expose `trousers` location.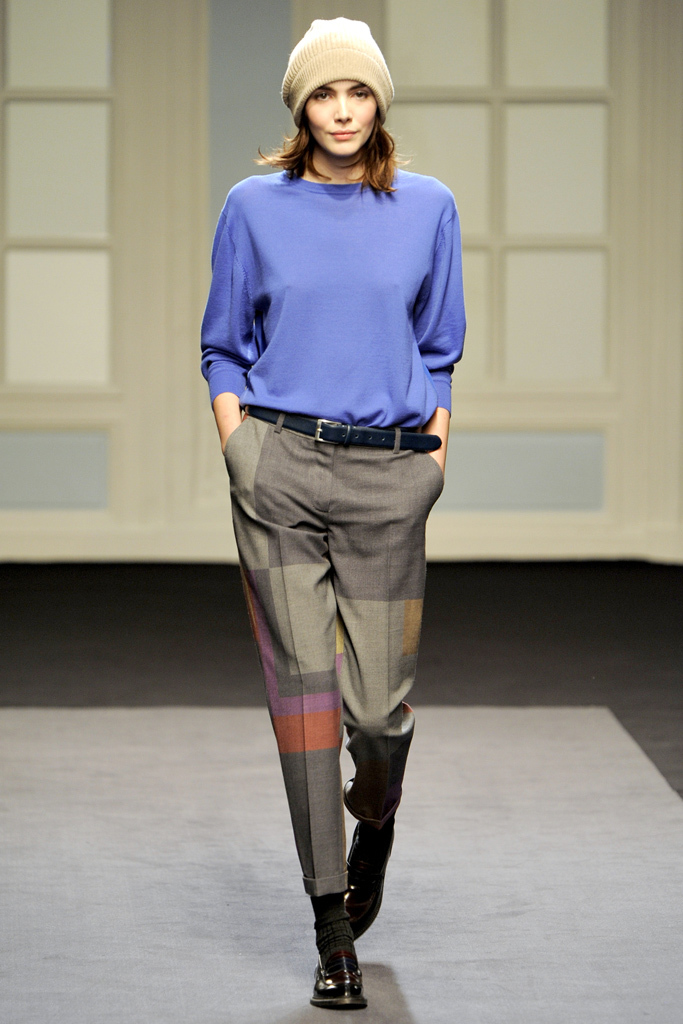
Exposed at detection(232, 428, 431, 937).
